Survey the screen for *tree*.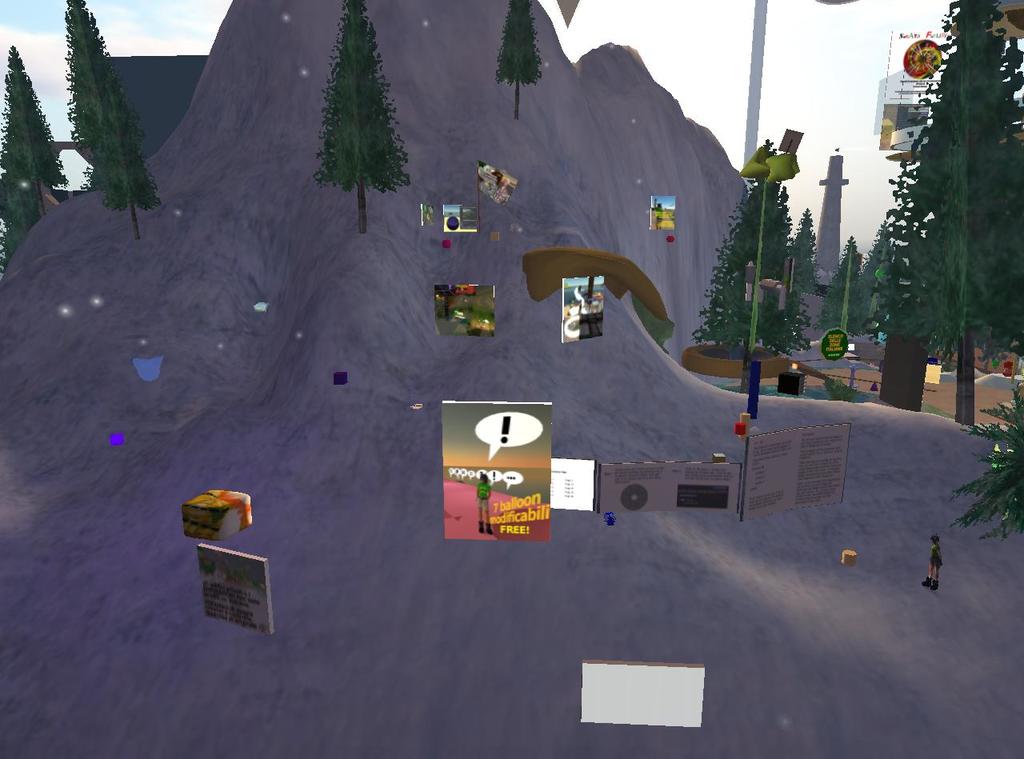
Survey found: (x1=782, y1=208, x2=823, y2=296).
